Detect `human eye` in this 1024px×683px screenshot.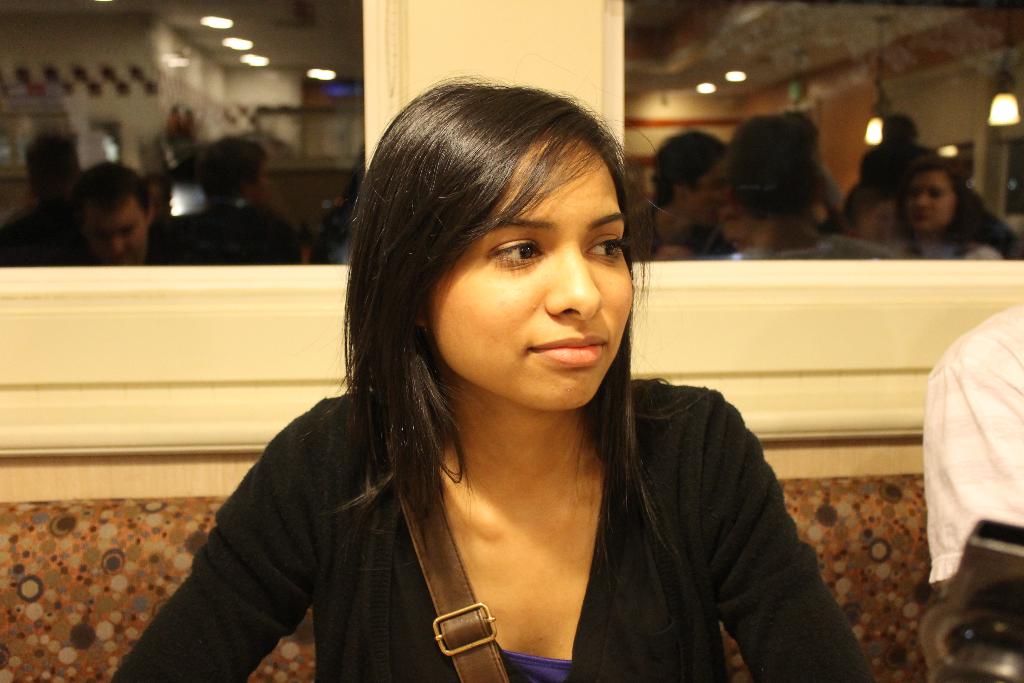
Detection: <box>99,232,108,242</box>.
